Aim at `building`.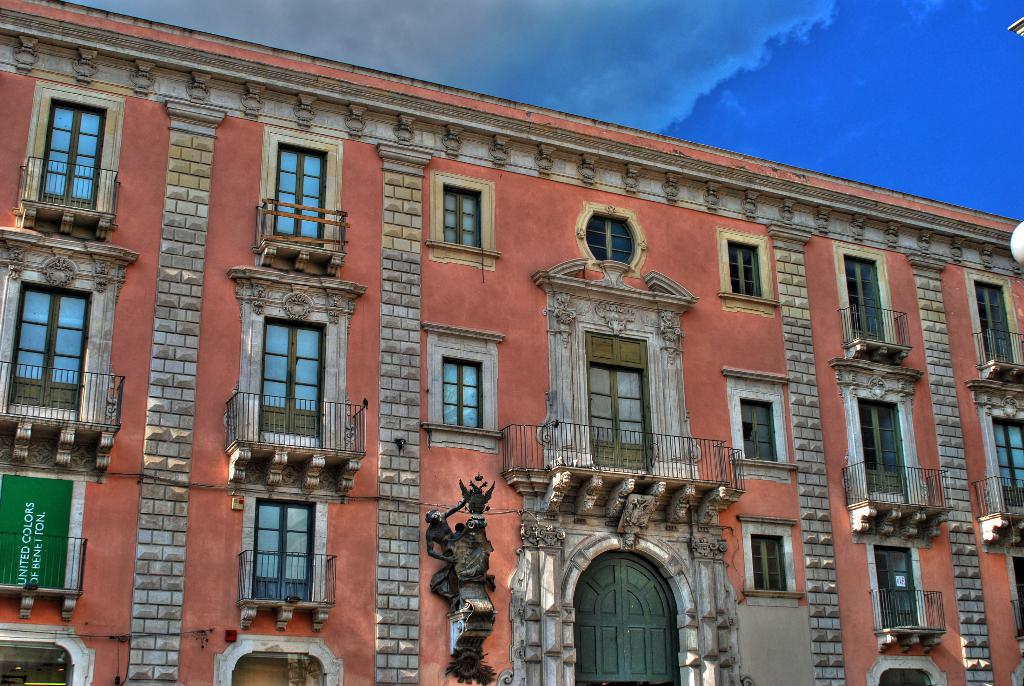
Aimed at (1,3,1023,685).
